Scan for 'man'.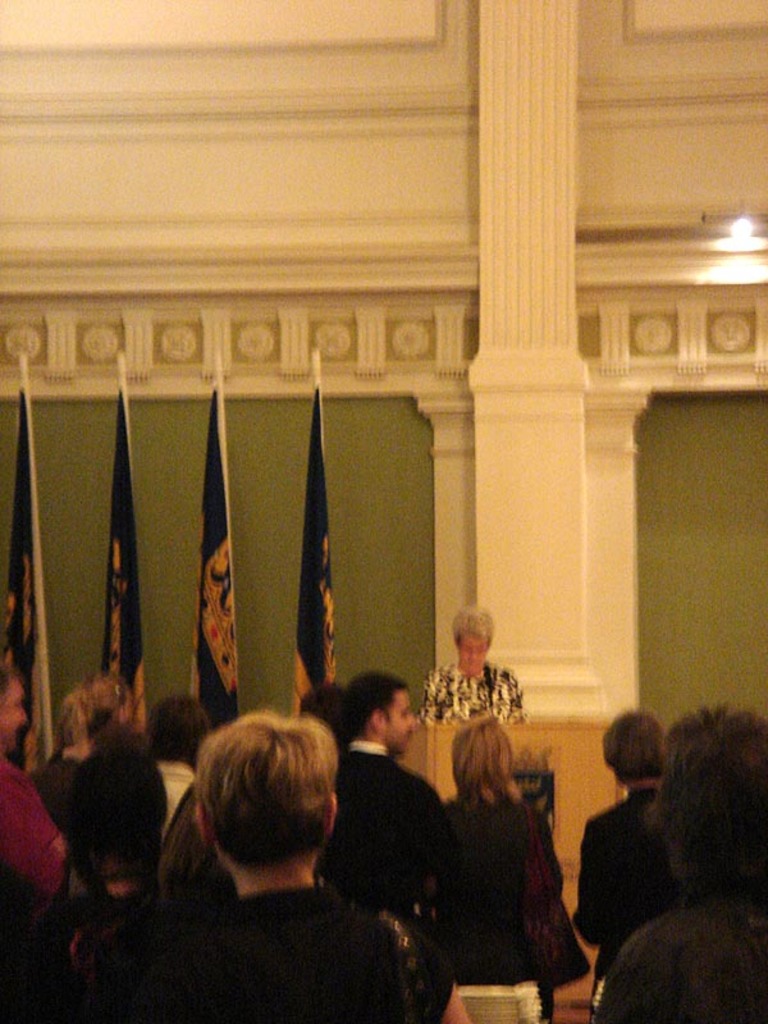
Scan result: Rect(335, 675, 443, 905).
